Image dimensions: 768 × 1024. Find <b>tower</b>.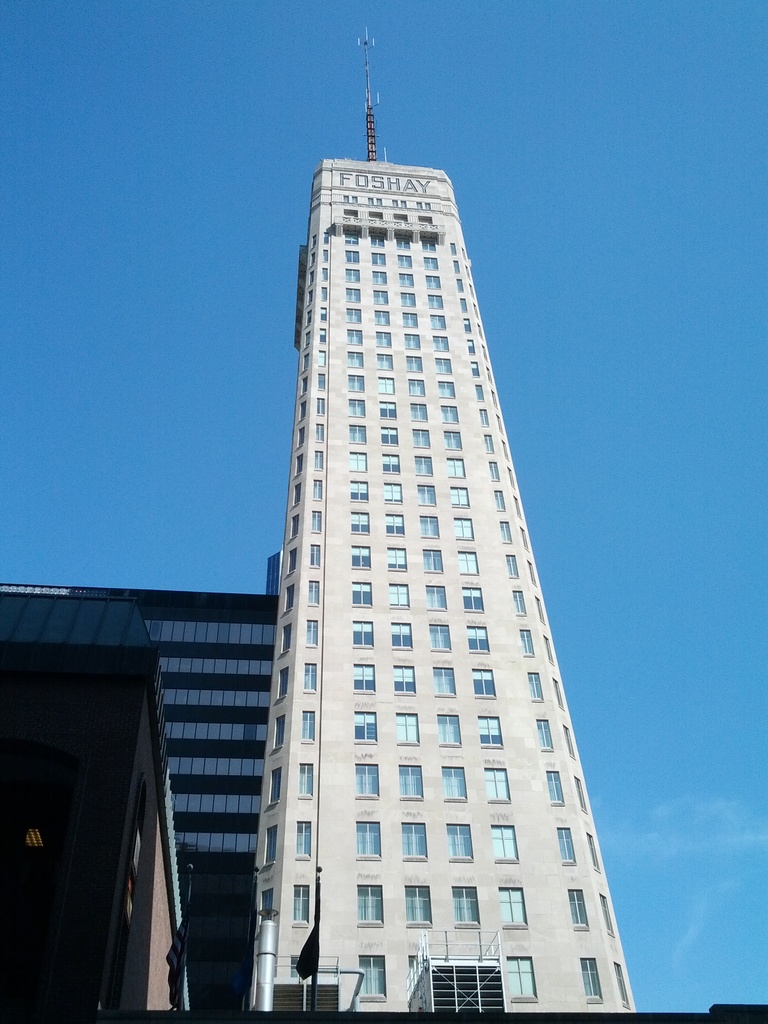
select_region(226, 89, 651, 996).
